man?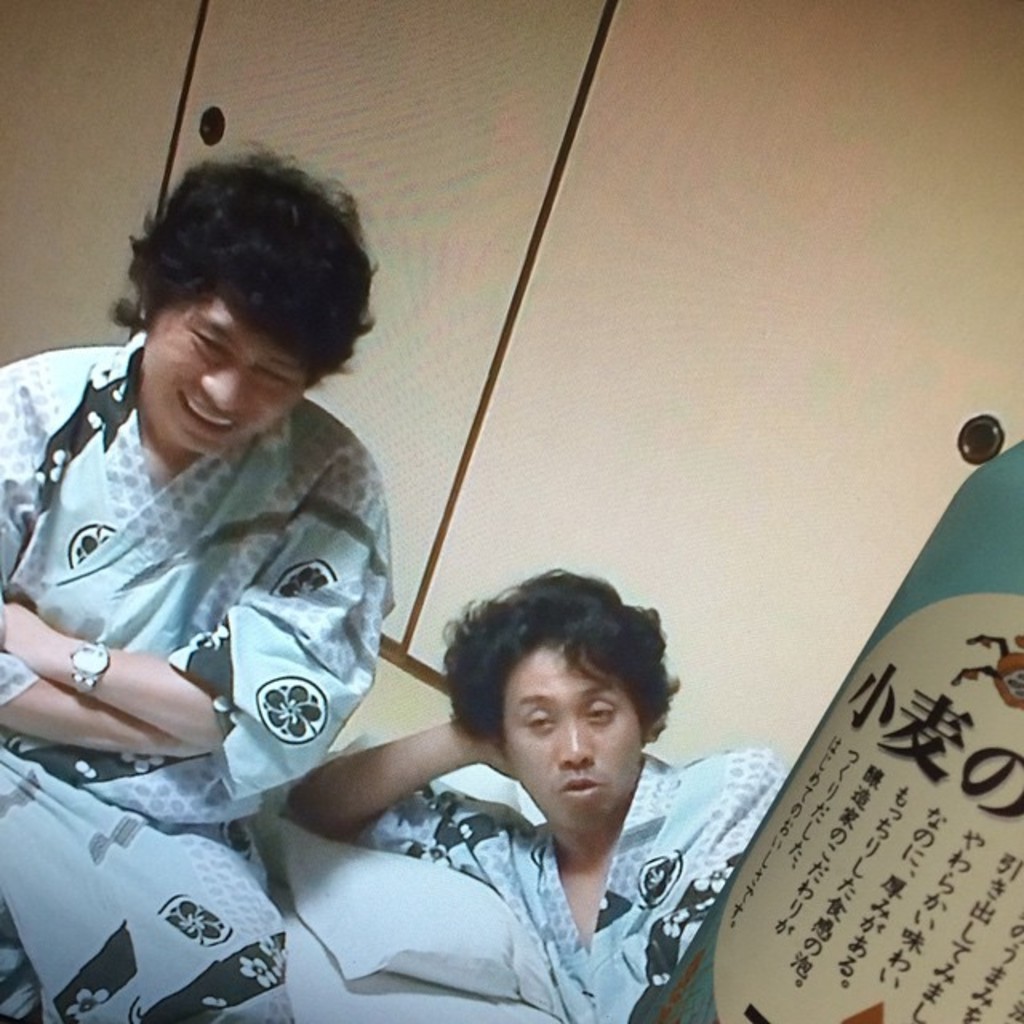
{"left": 0, "top": 141, "right": 395, "bottom": 1022}
